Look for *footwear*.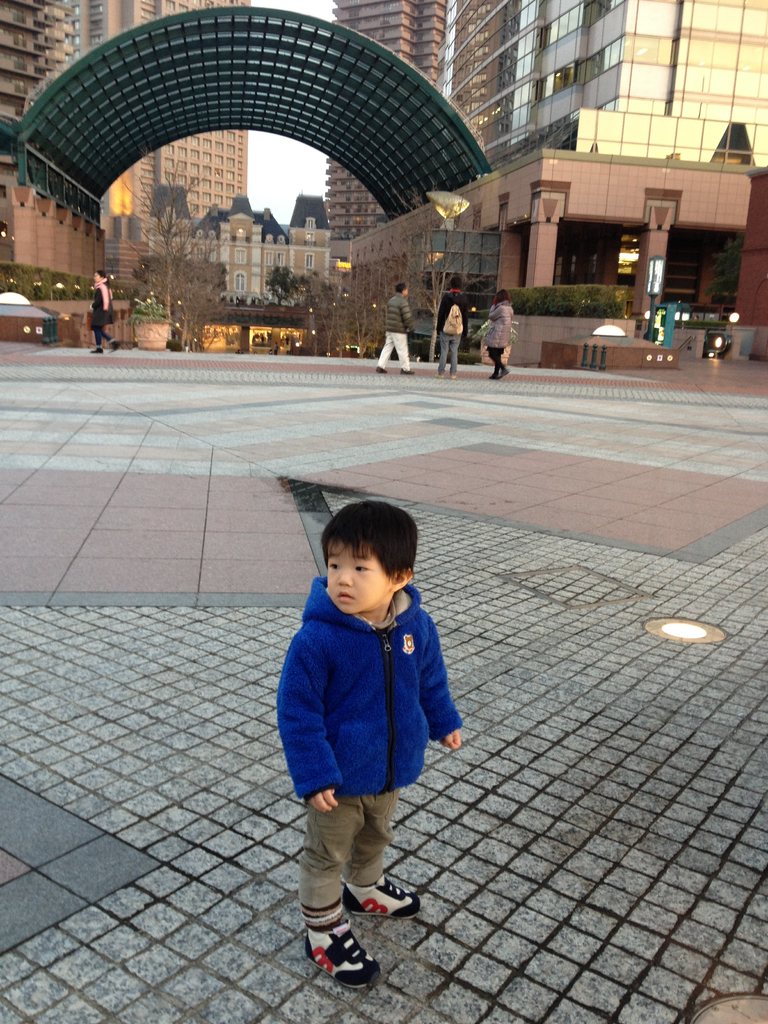
Found: bbox(343, 872, 422, 921).
